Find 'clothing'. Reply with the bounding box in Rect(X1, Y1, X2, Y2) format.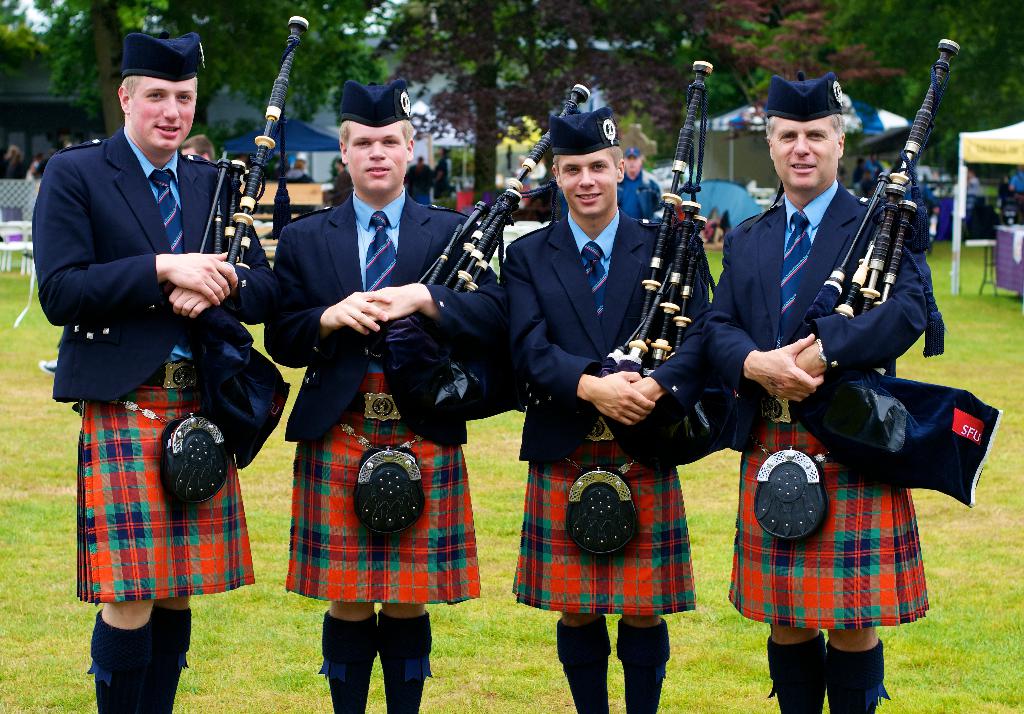
Rect(43, 113, 253, 637).
